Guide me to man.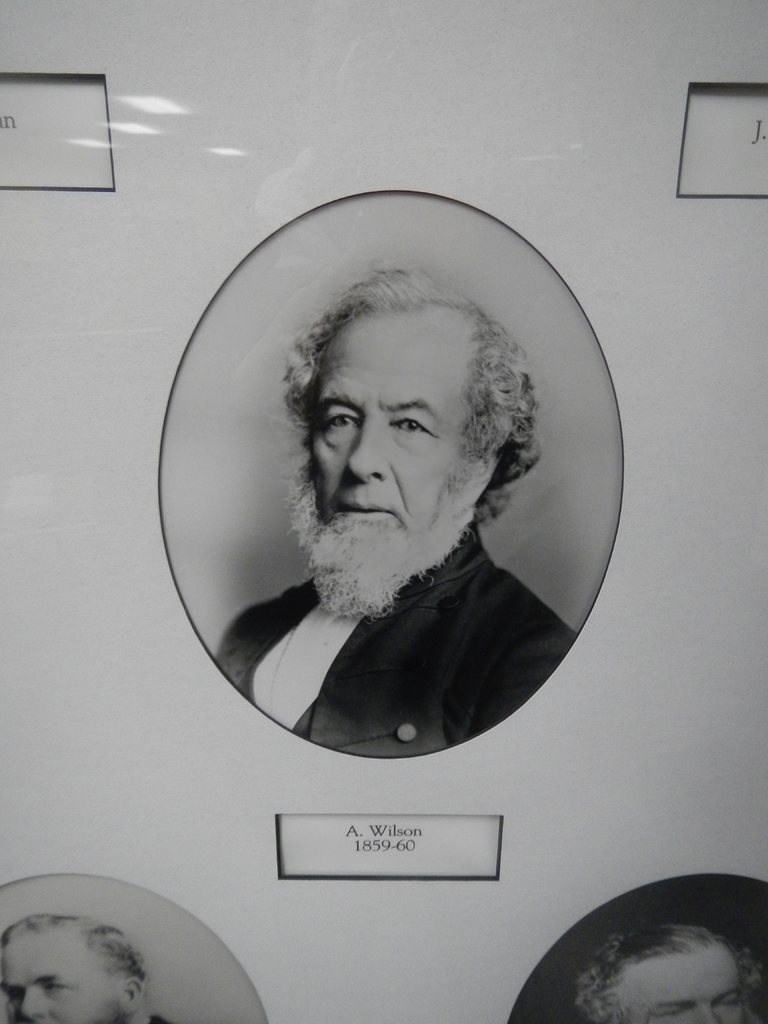
Guidance: <bbox>560, 924, 767, 1023</bbox>.
